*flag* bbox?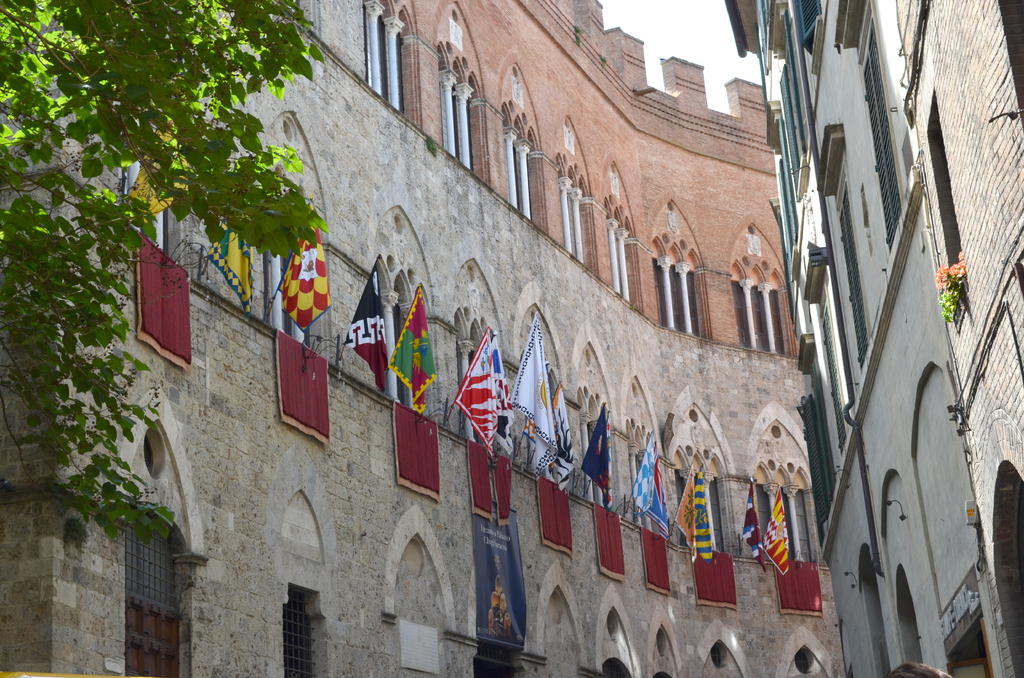
[443, 323, 508, 458]
